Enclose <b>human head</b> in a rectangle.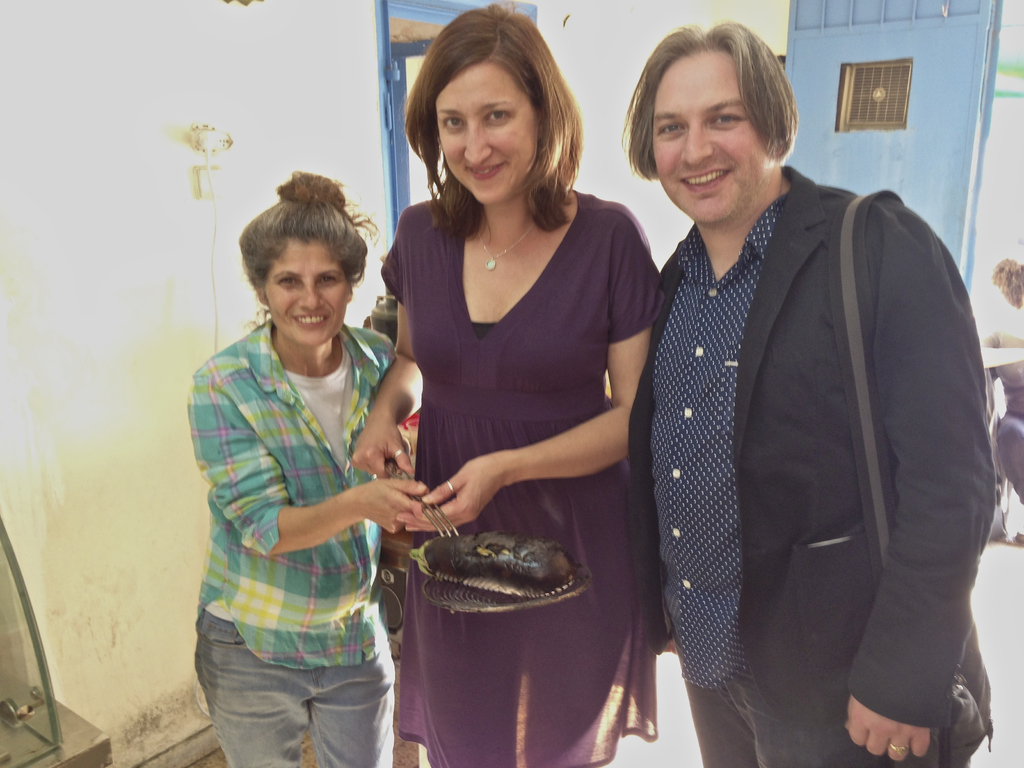
locate(399, 3, 587, 241).
